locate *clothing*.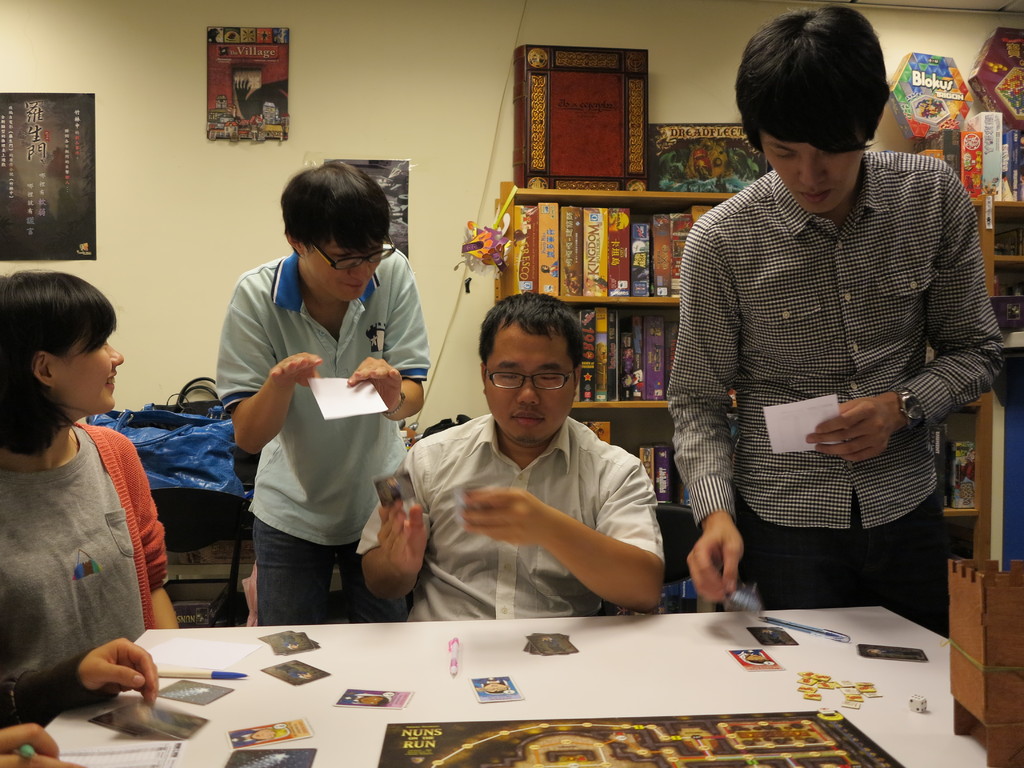
Bounding box: Rect(355, 405, 653, 609).
